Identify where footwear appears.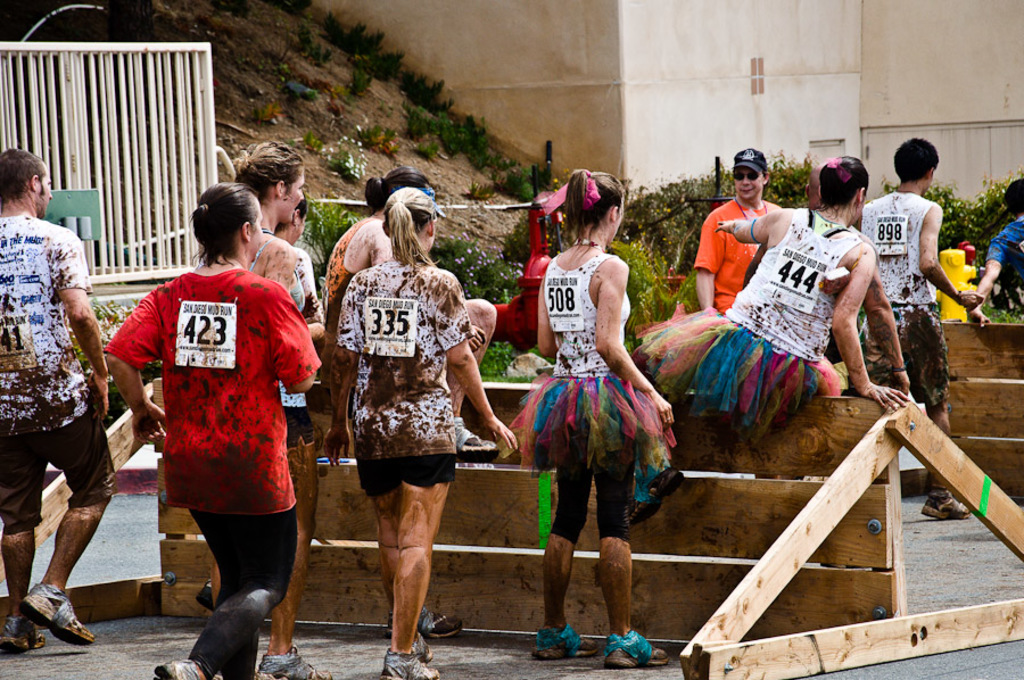
Appears at (left=411, top=631, right=436, bottom=665).
